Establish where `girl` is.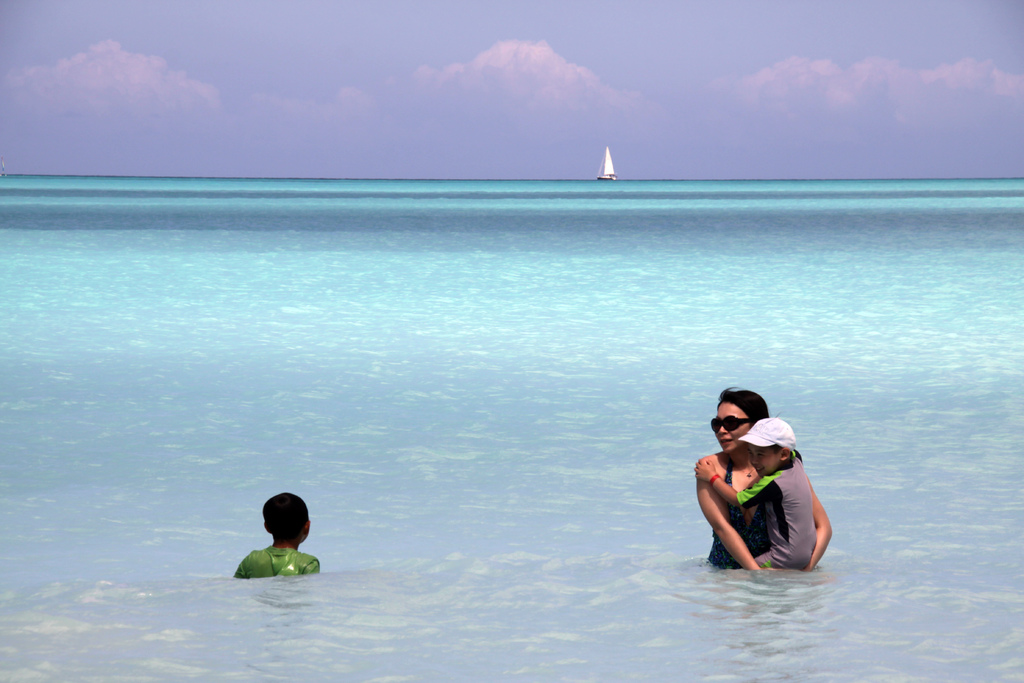
Established at (x1=696, y1=388, x2=829, y2=572).
